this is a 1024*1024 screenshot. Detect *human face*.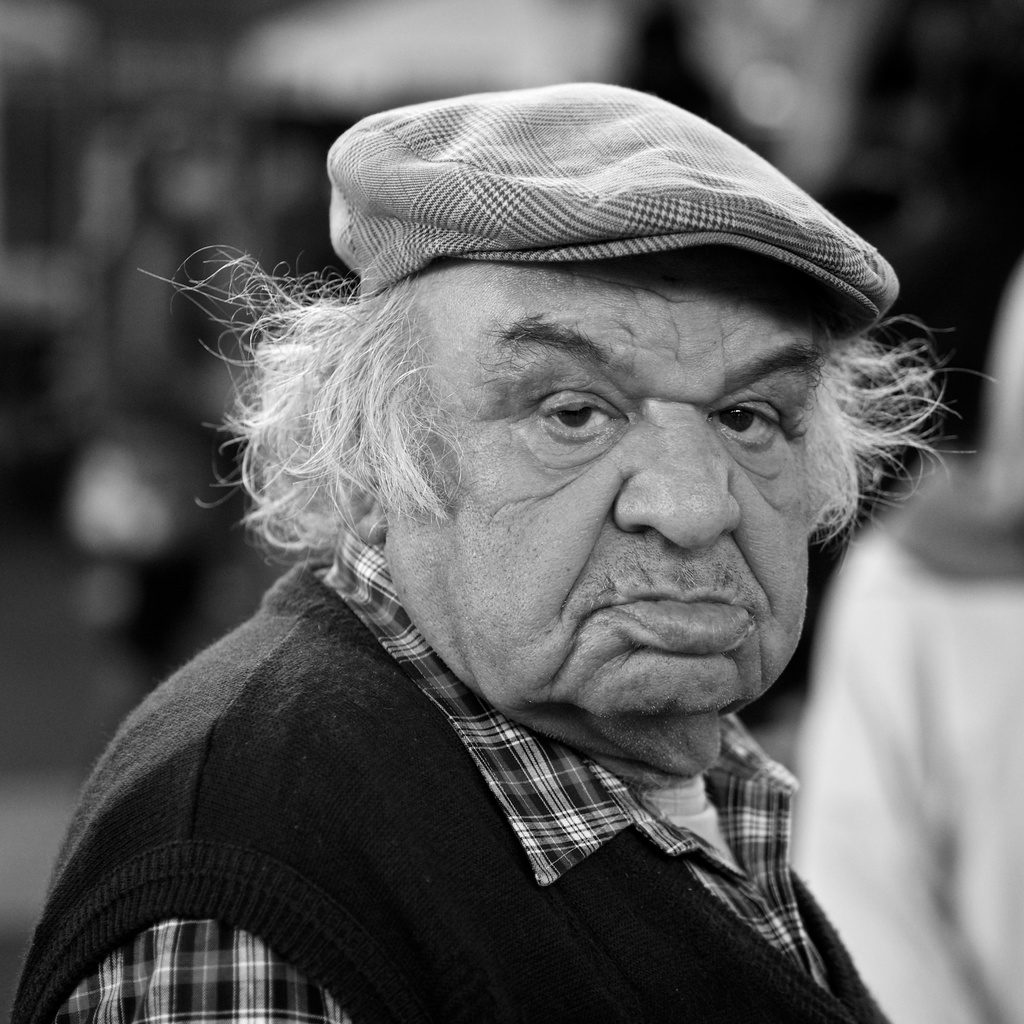
(left=386, top=257, right=815, bottom=713).
